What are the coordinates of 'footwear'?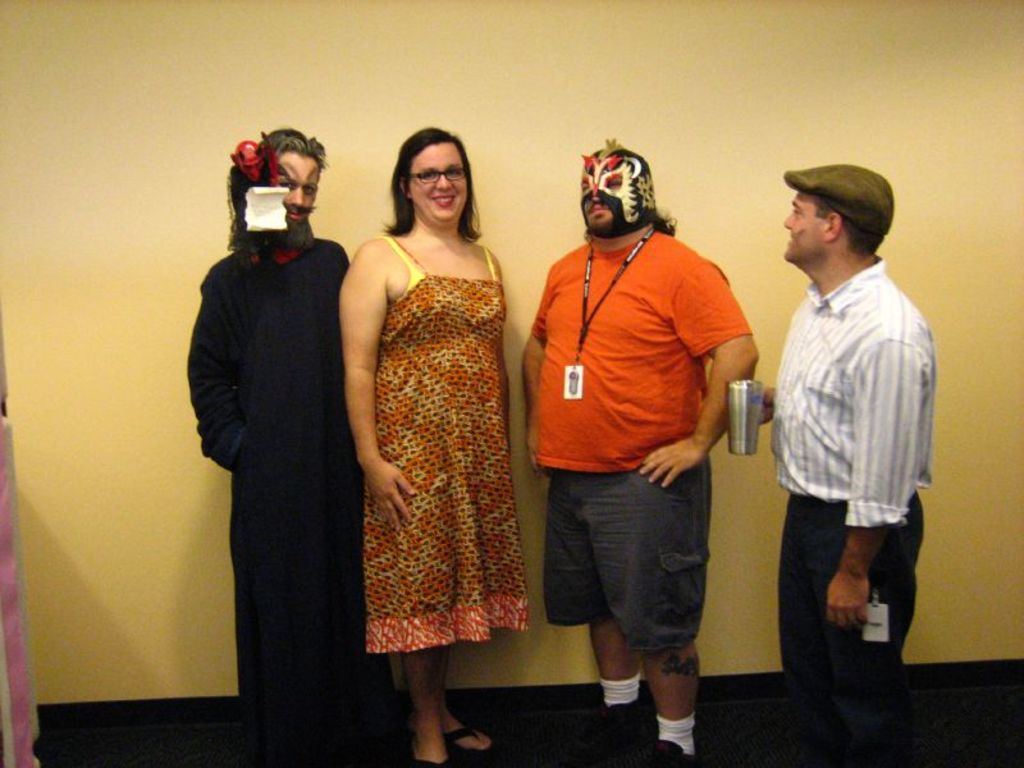
576,700,646,753.
